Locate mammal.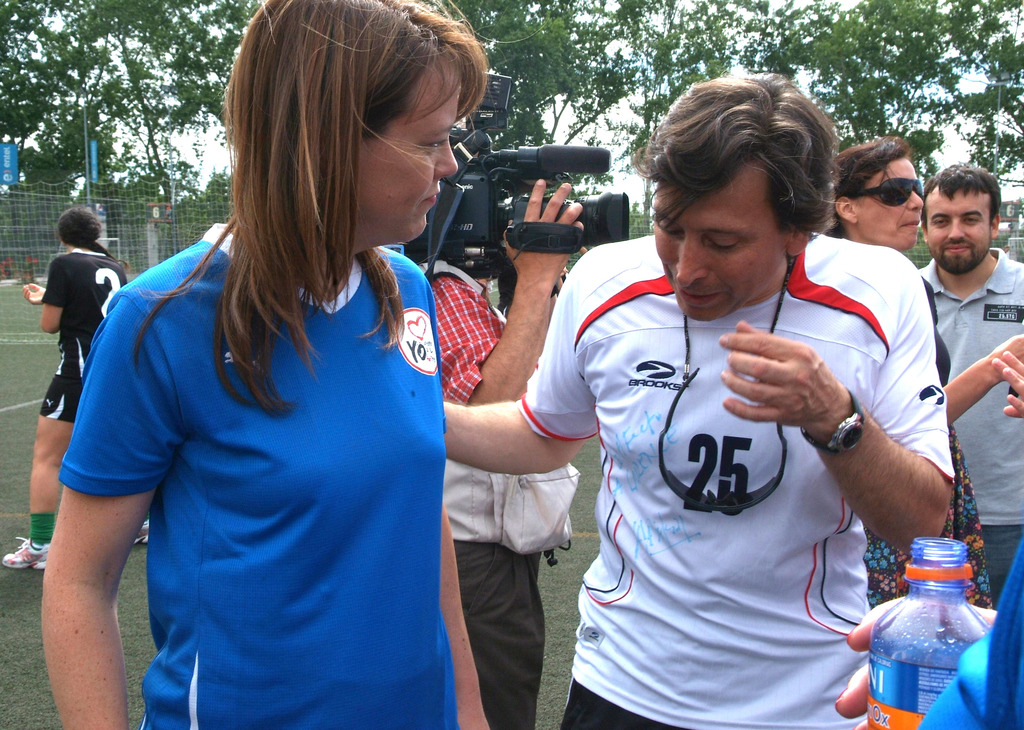
Bounding box: detection(831, 527, 1023, 729).
